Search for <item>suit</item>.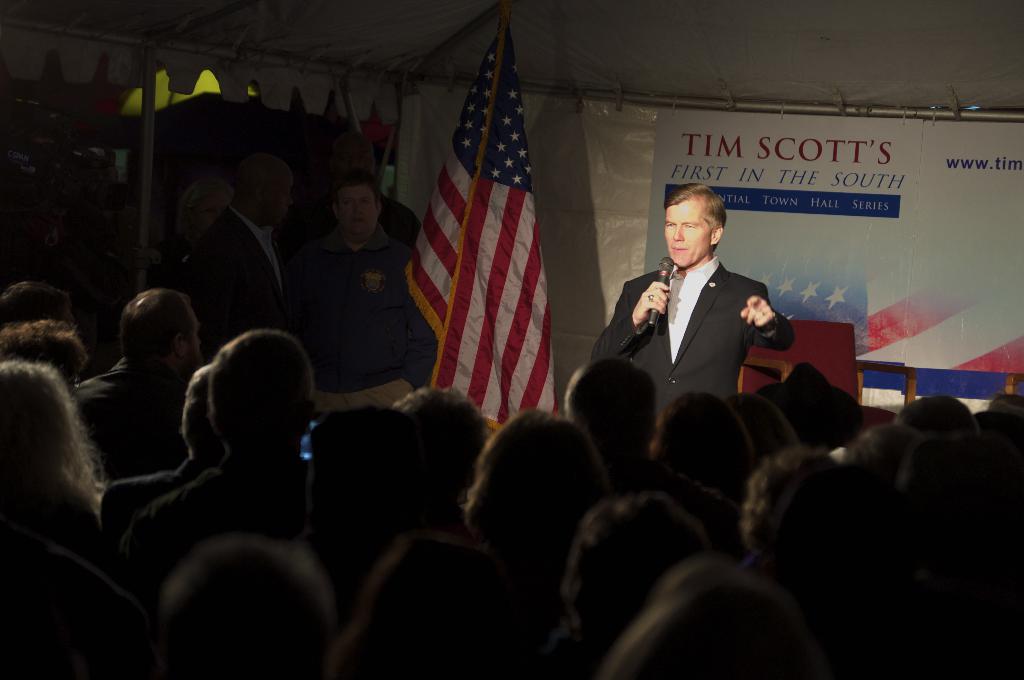
Found at {"left": 588, "top": 255, "right": 792, "bottom": 432}.
